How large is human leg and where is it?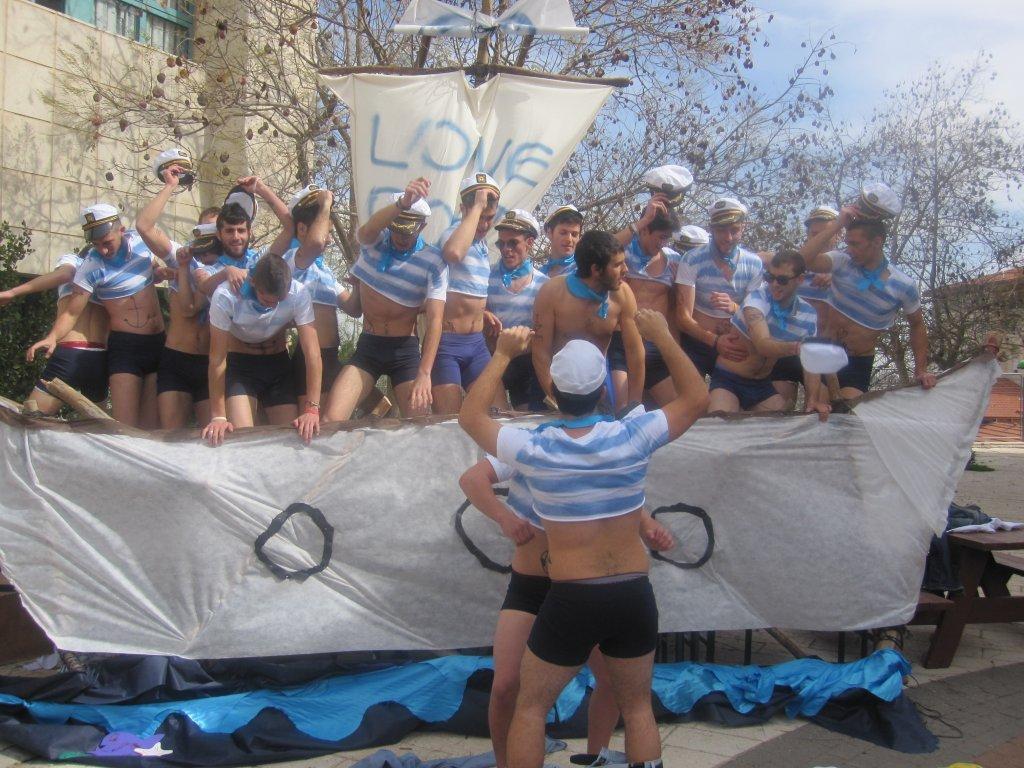
Bounding box: [753, 377, 796, 410].
